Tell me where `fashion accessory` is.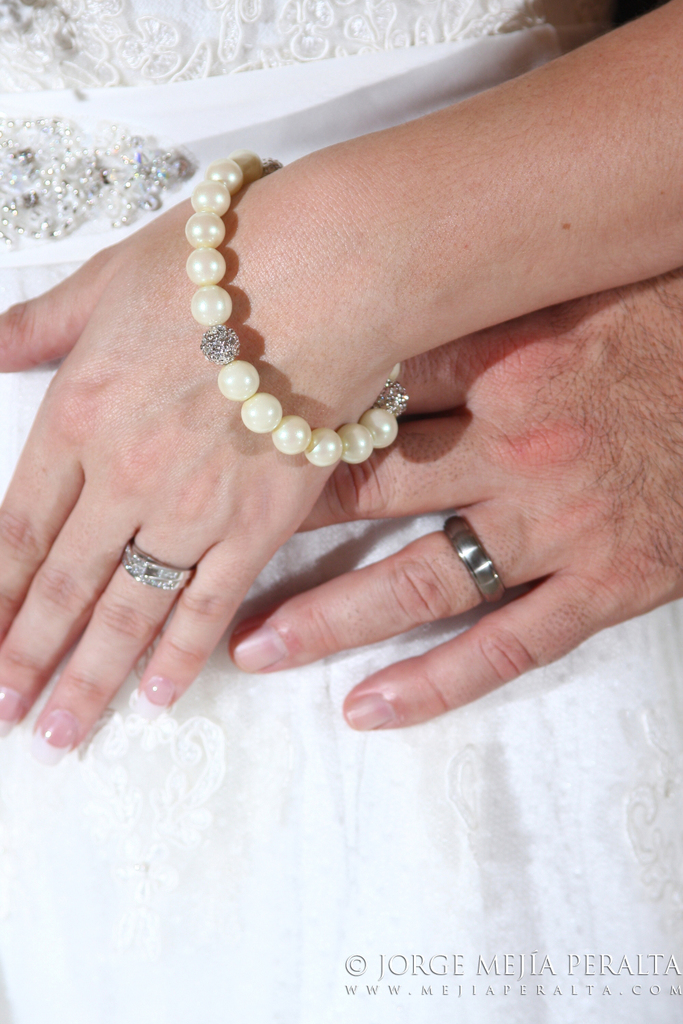
`fashion accessory` is at Rect(179, 146, 416, 461).
